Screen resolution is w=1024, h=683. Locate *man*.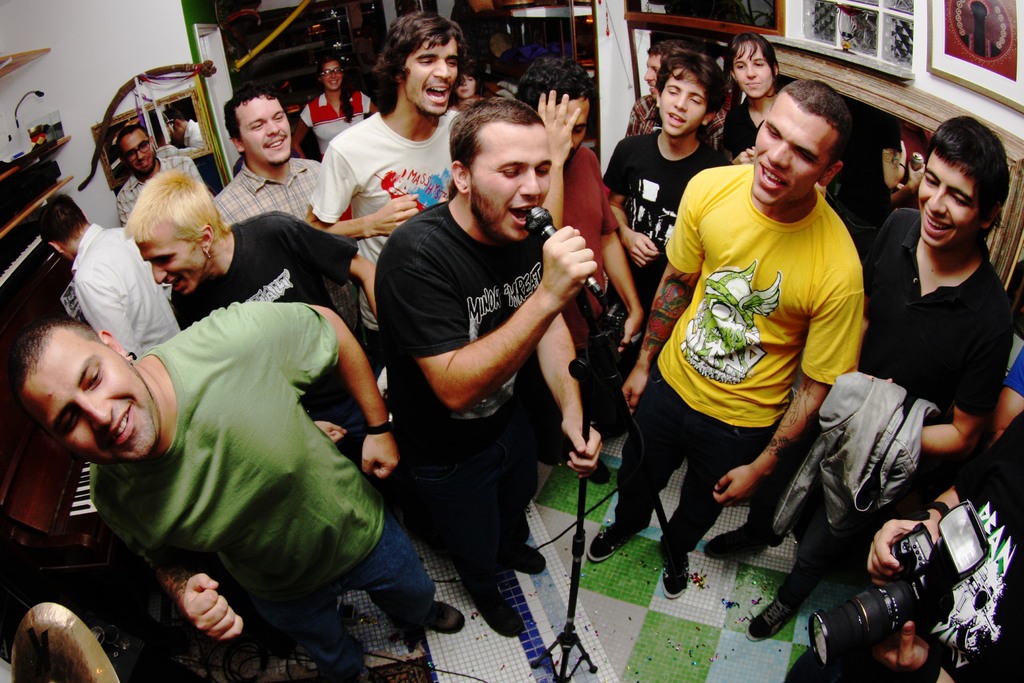
[35, 188, 213, 353].
